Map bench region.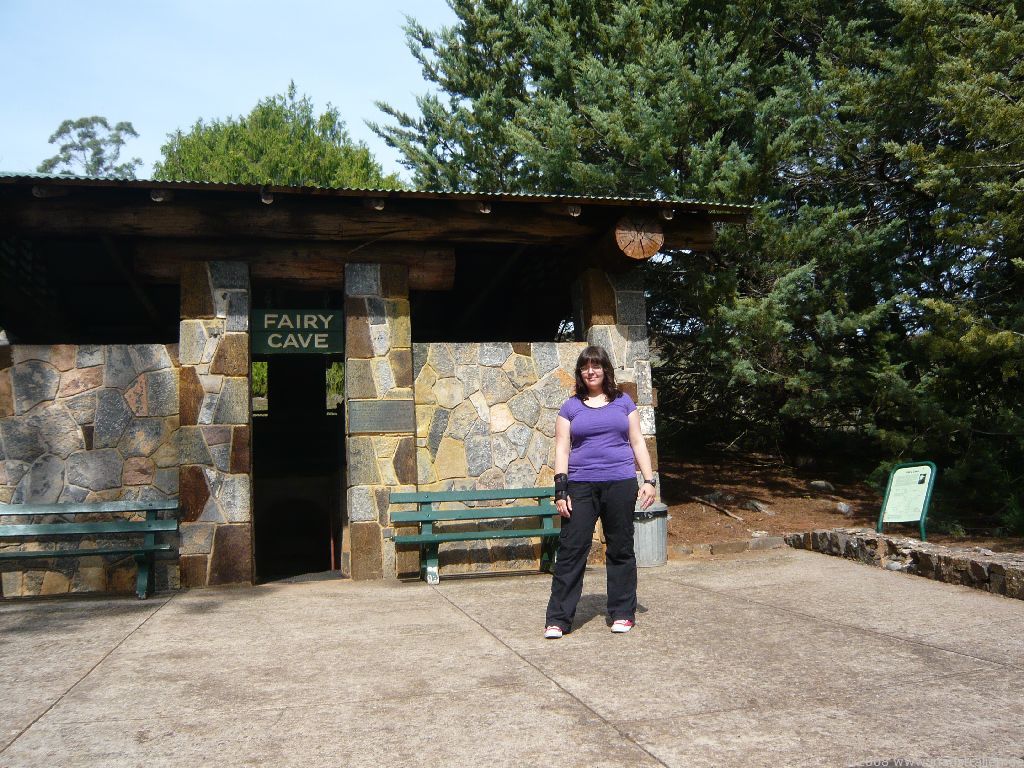
Mapped to [x1=373, y1=479, x2=553, y2=592].
